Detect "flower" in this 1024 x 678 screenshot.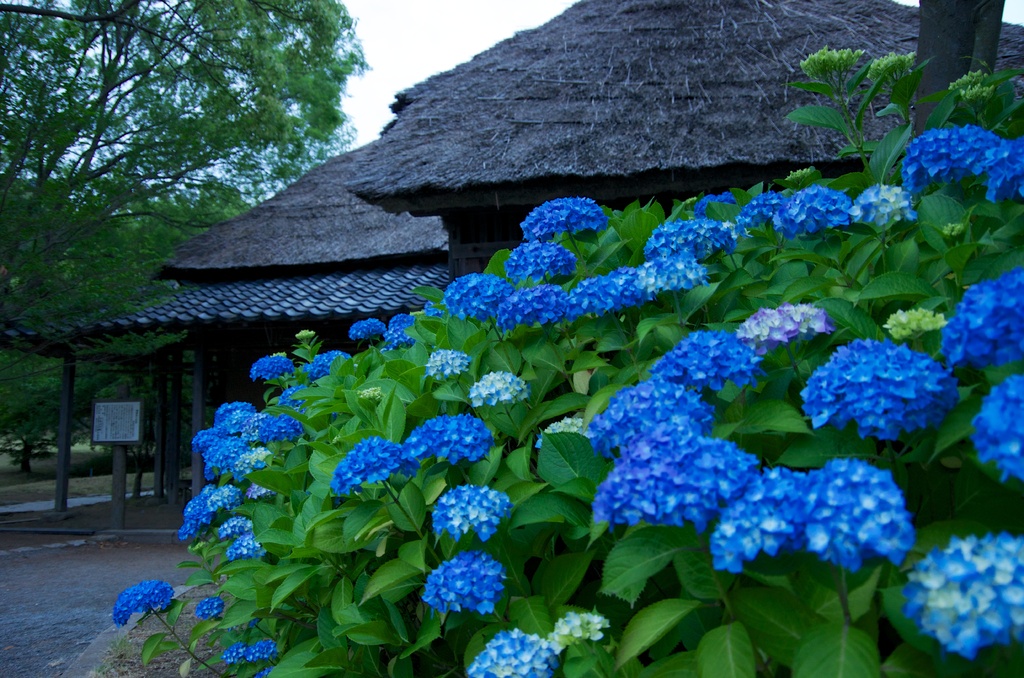
Detection: (428,483,515,542).
